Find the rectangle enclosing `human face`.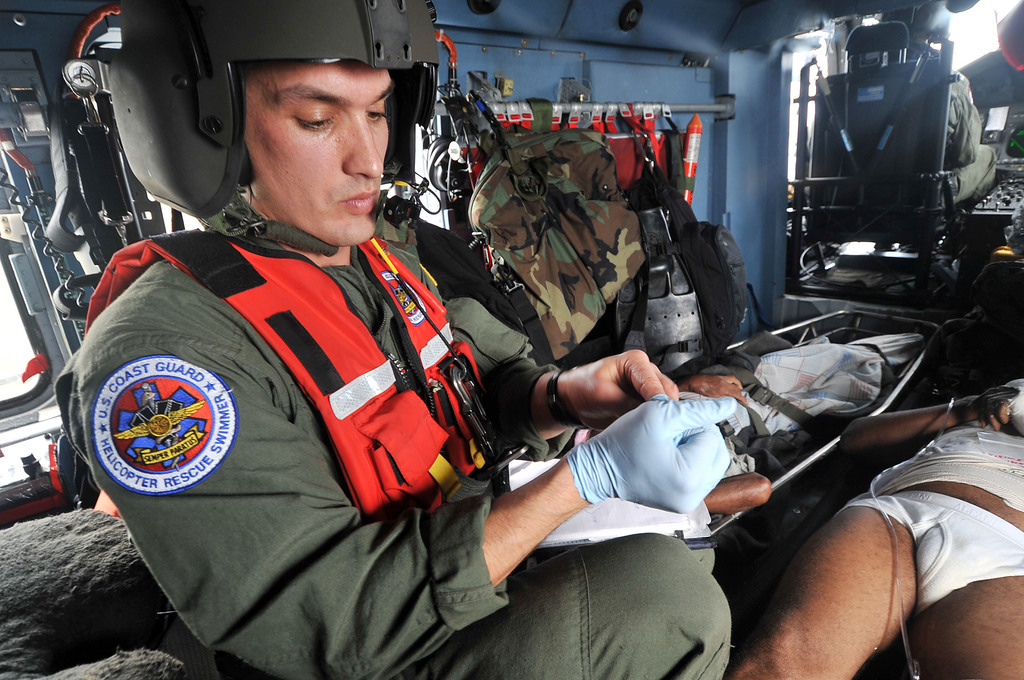
select_region(248, 61, 391, 245).
